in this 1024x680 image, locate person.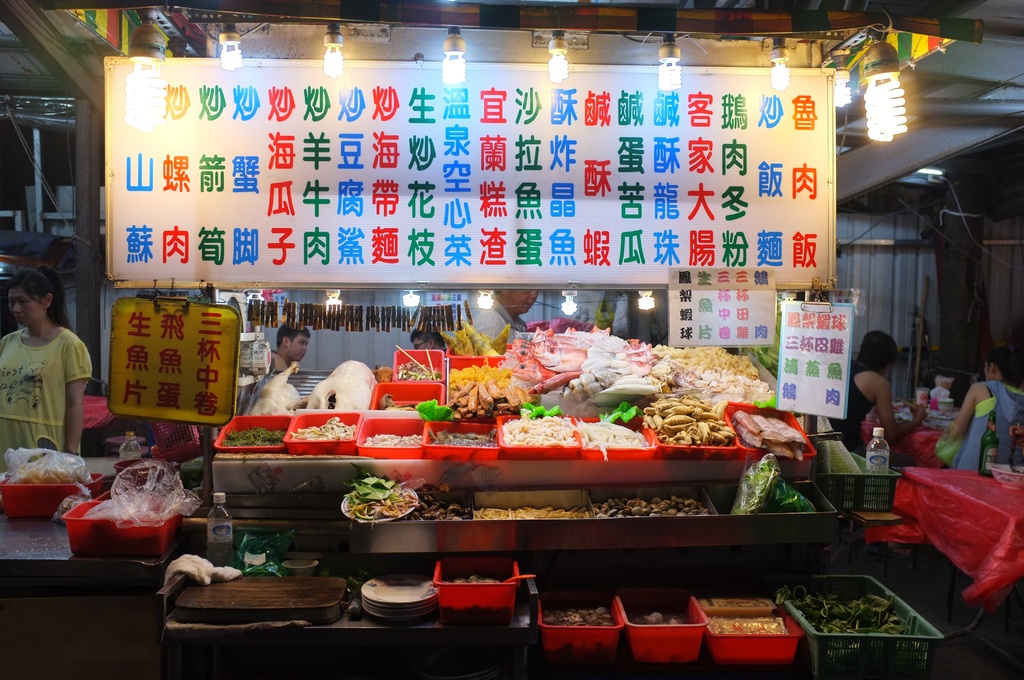
Bounding box: bbox=(408, 316, 453, 356).
